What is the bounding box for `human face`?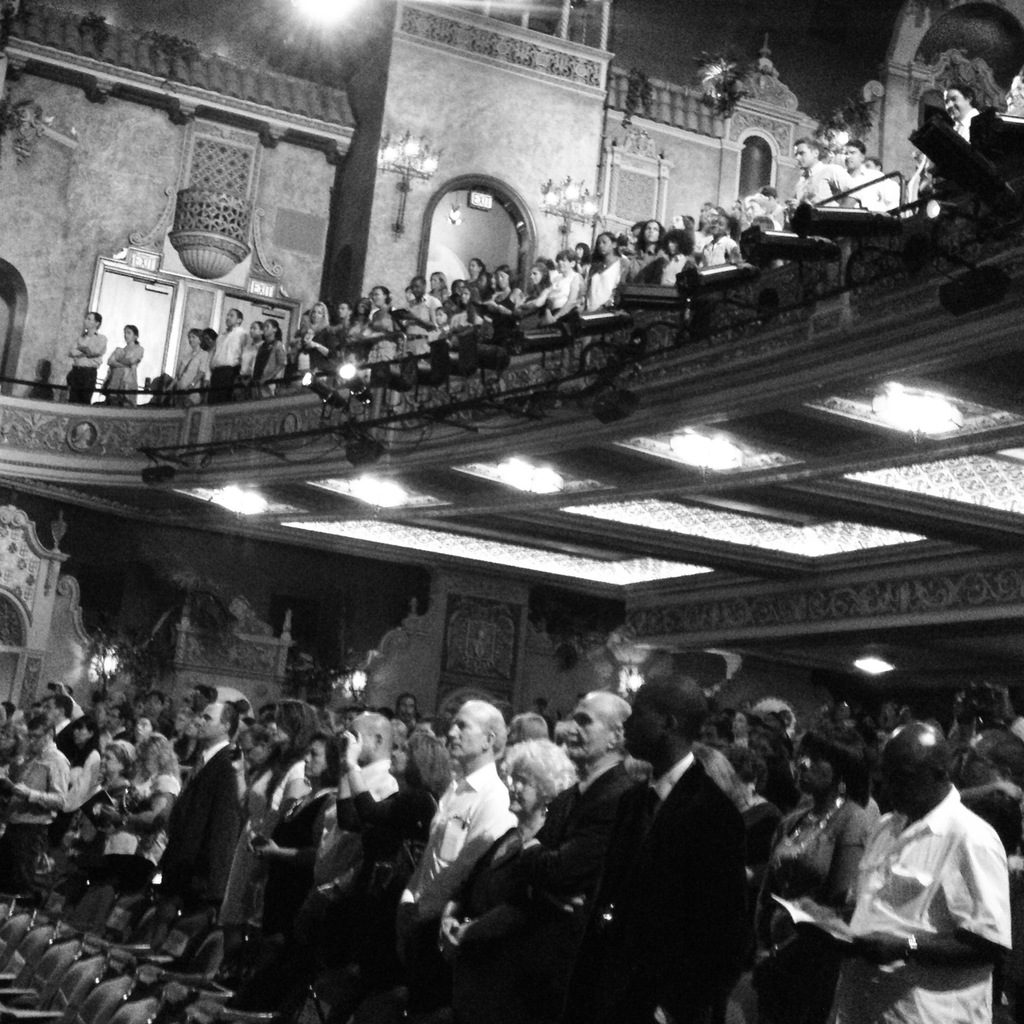
l=184, t=331, r=204, b=347.
